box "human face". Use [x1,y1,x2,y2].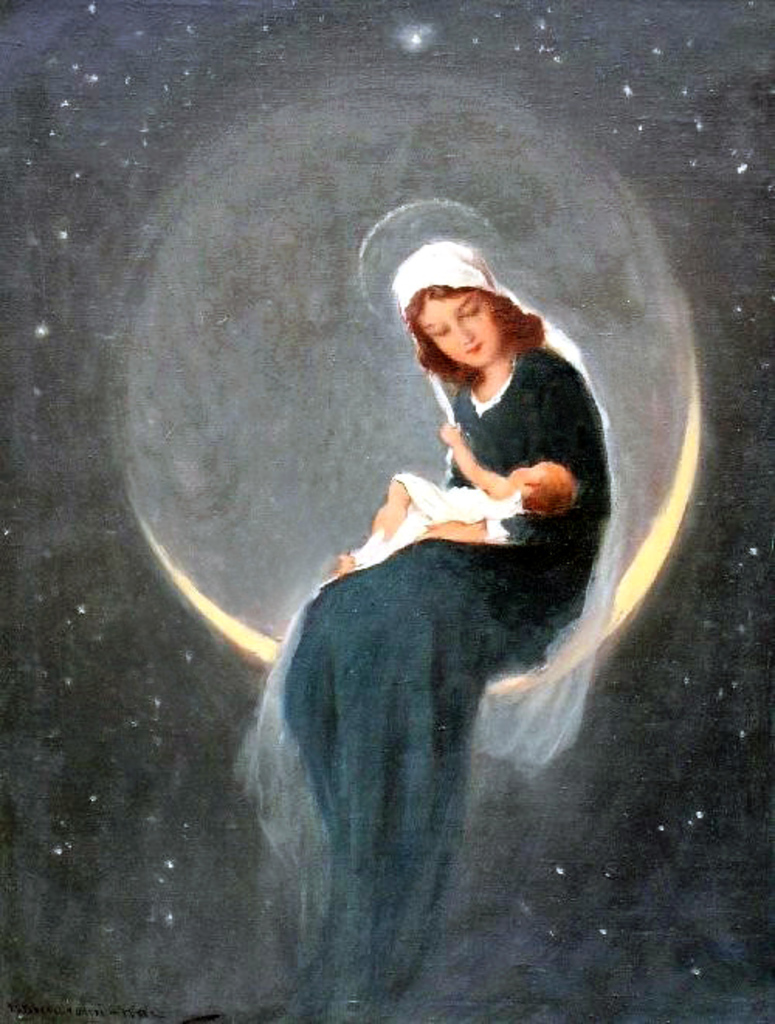
[431,294,490,369].
